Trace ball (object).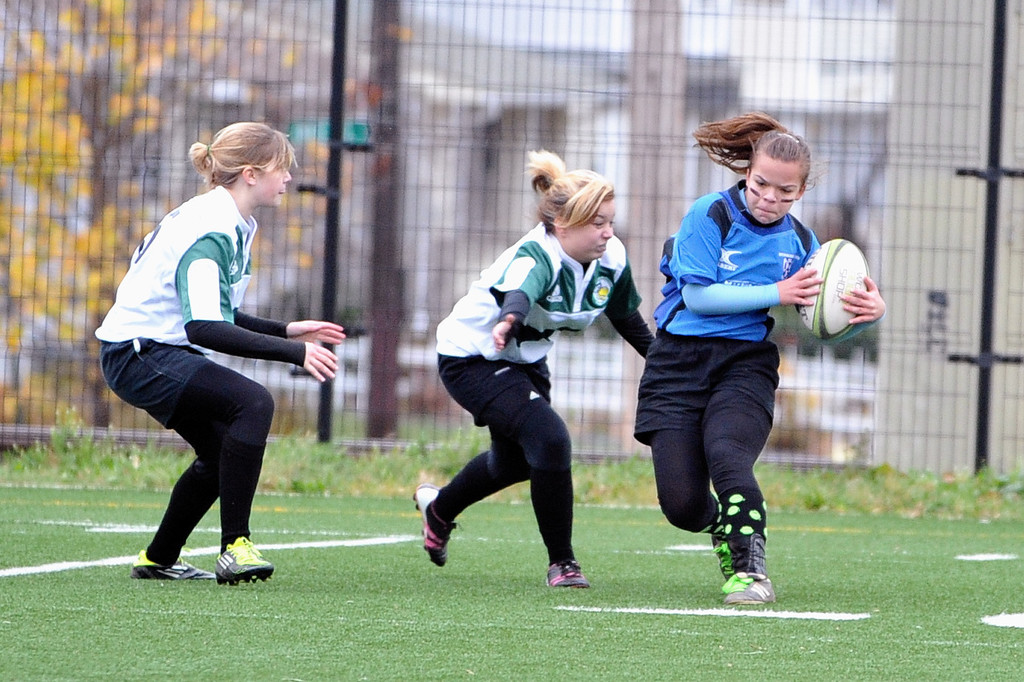
Traced to bbox(795, 235, 875, 344).
